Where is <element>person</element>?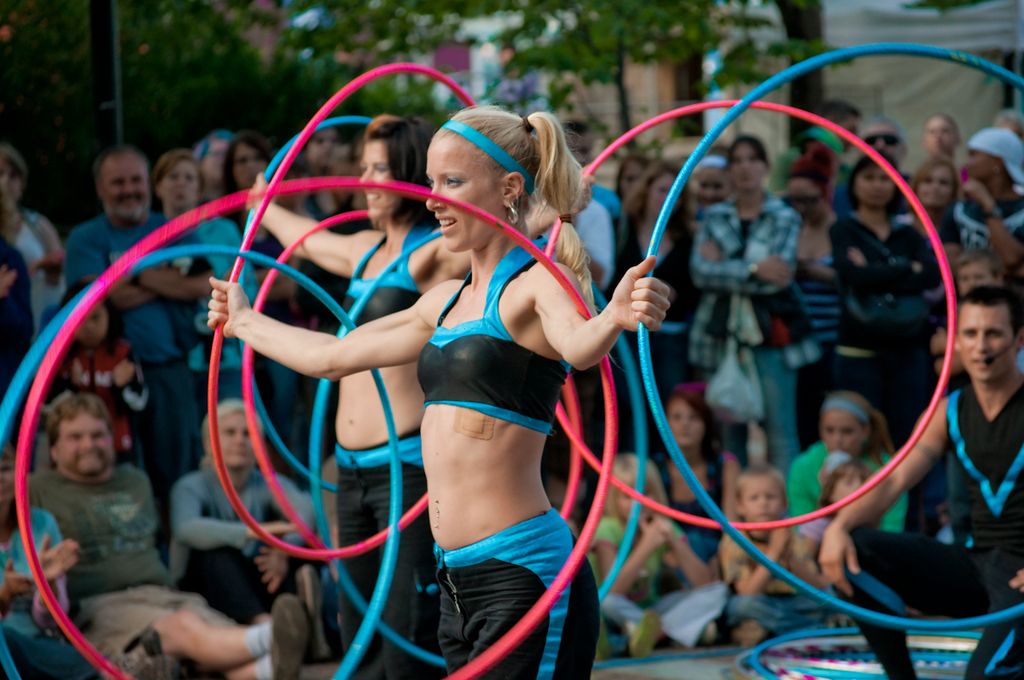
[0,142,64,346].
